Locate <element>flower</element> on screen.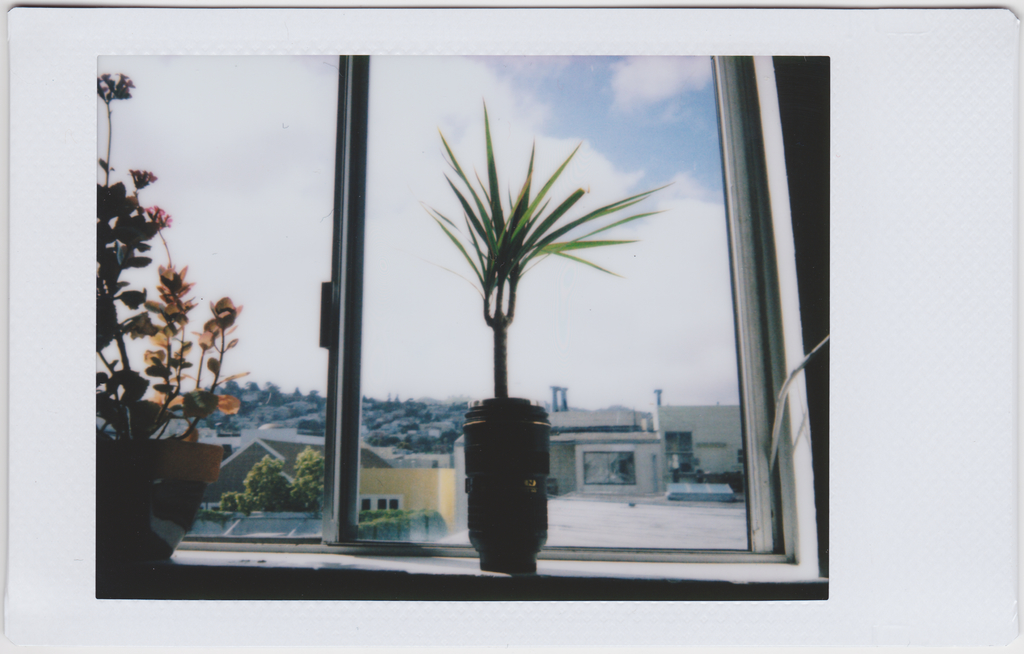
On screen at bbox=[194, 324, 216, 352].
